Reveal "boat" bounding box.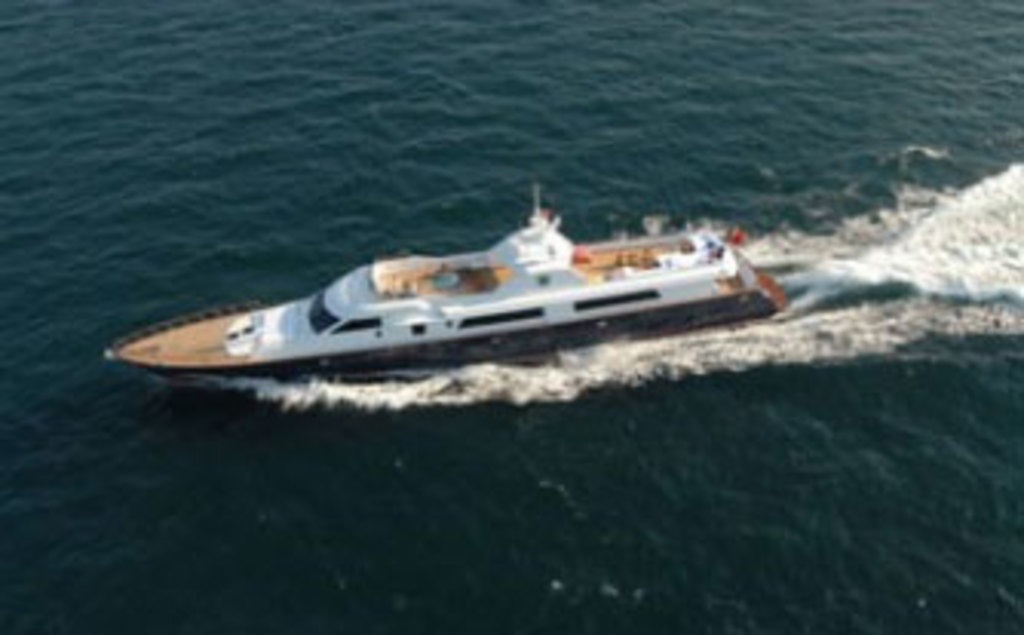
Revealed: rect(98, 181, 788, 396).
